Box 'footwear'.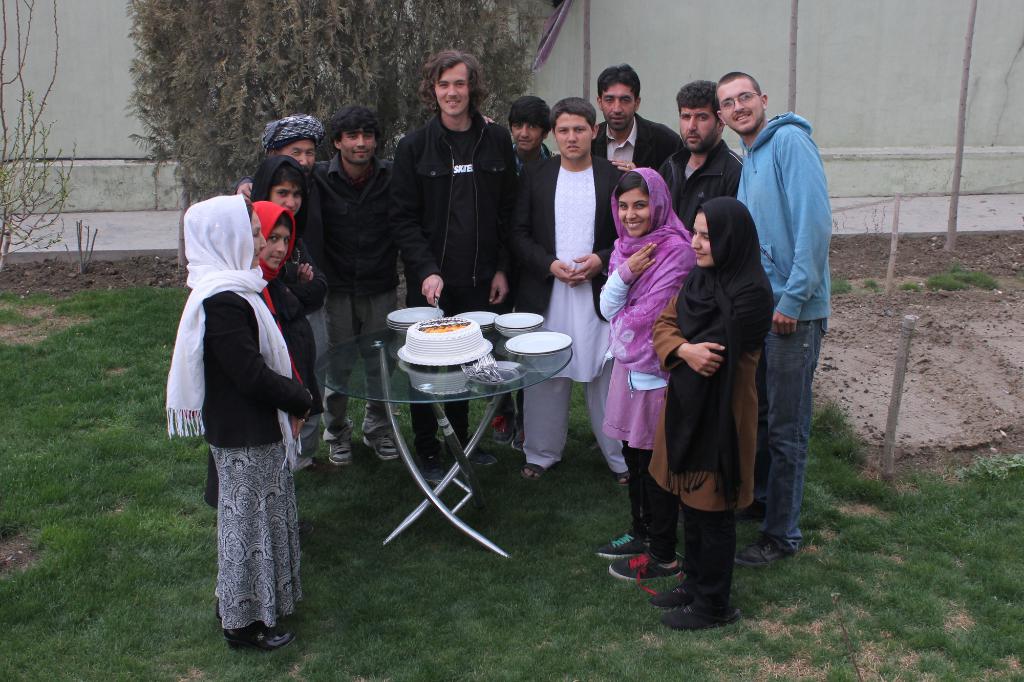
732:496:780:525.
